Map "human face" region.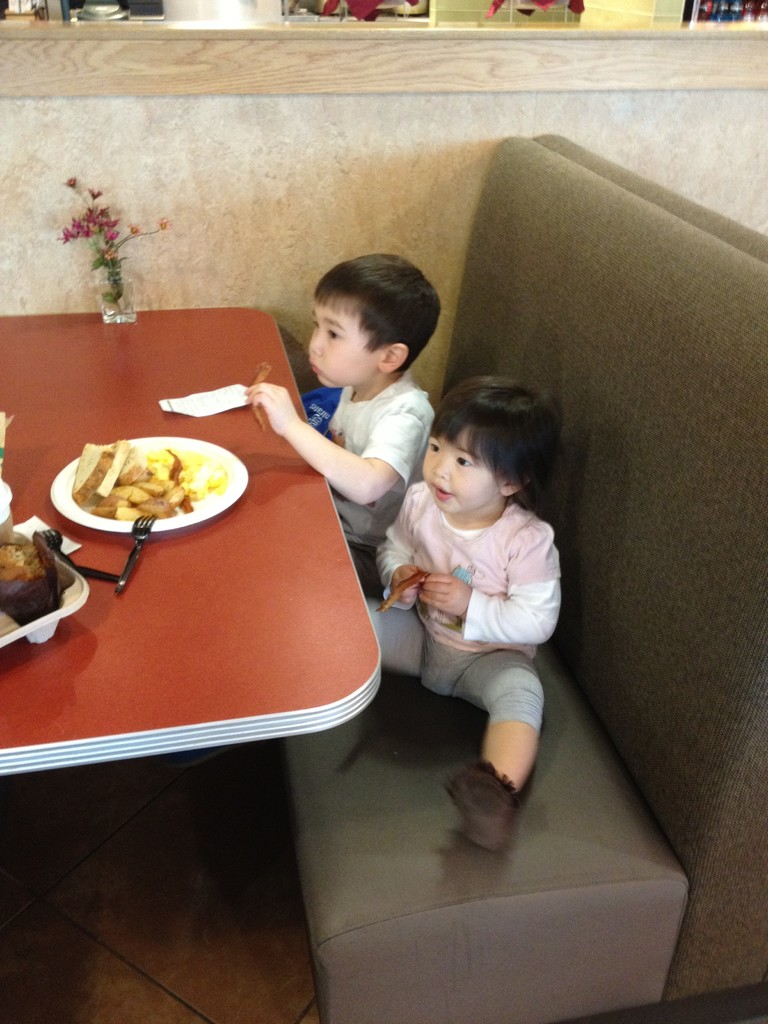
Mapped to box=[424, 433, 502, 513].
